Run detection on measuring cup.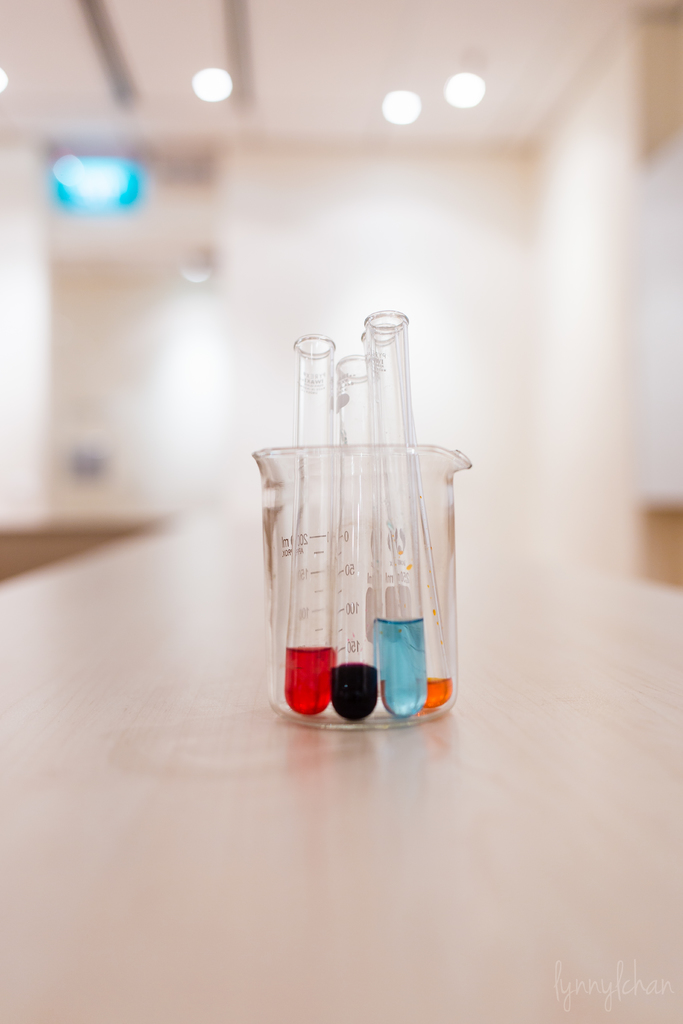
Result: {"x1": 250, "y1": 448, "x2": 470, "y2": 730}.
